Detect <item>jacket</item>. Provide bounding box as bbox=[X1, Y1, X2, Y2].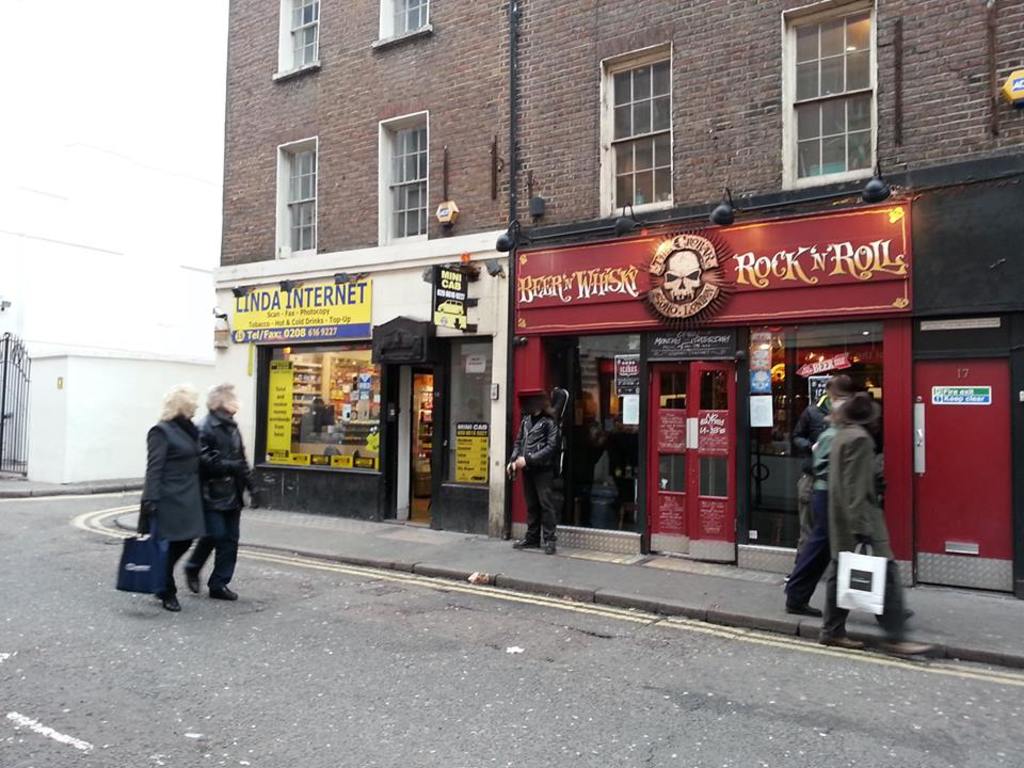
bbox=[513, 416, 560, 469].
